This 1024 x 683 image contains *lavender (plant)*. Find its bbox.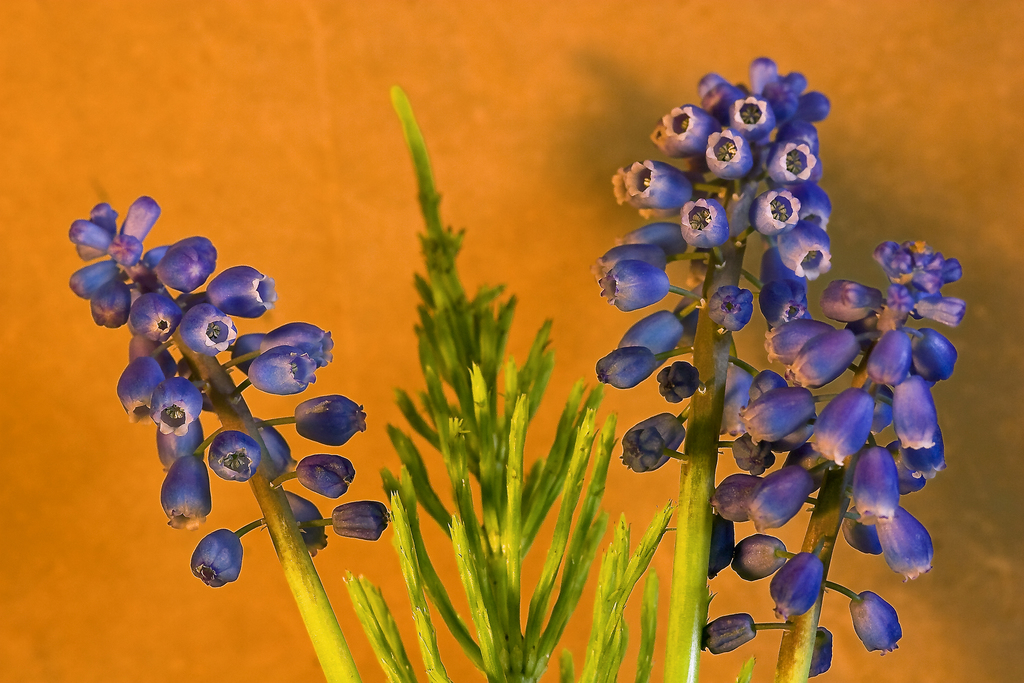
BBox(803, 623, 831, 672).
